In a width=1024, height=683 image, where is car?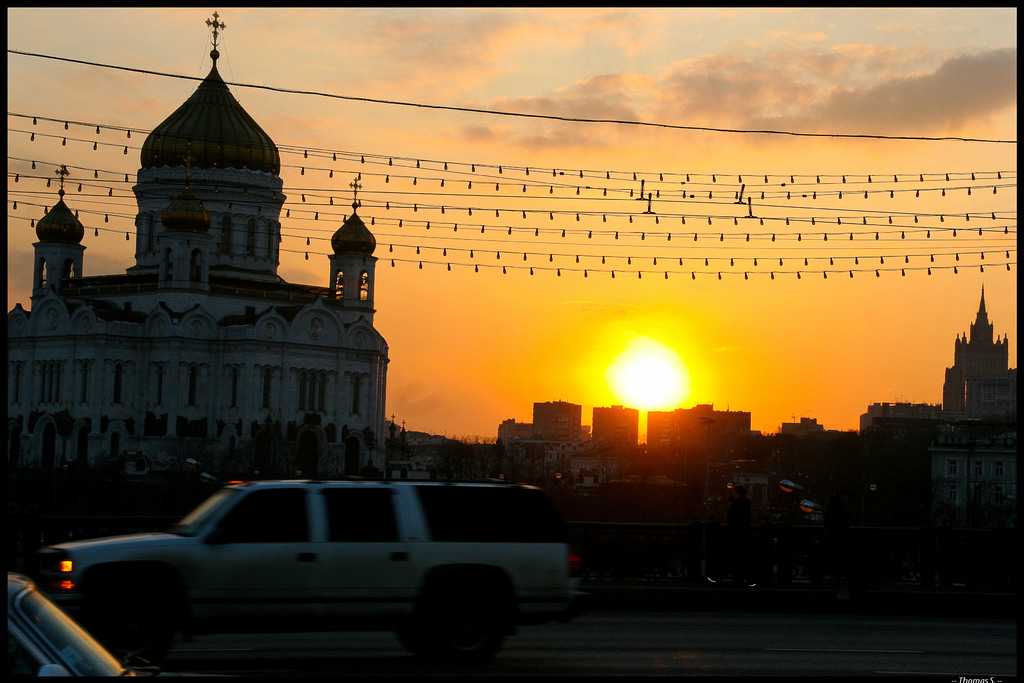
left=5, top=570, right=143, bottom=682.
